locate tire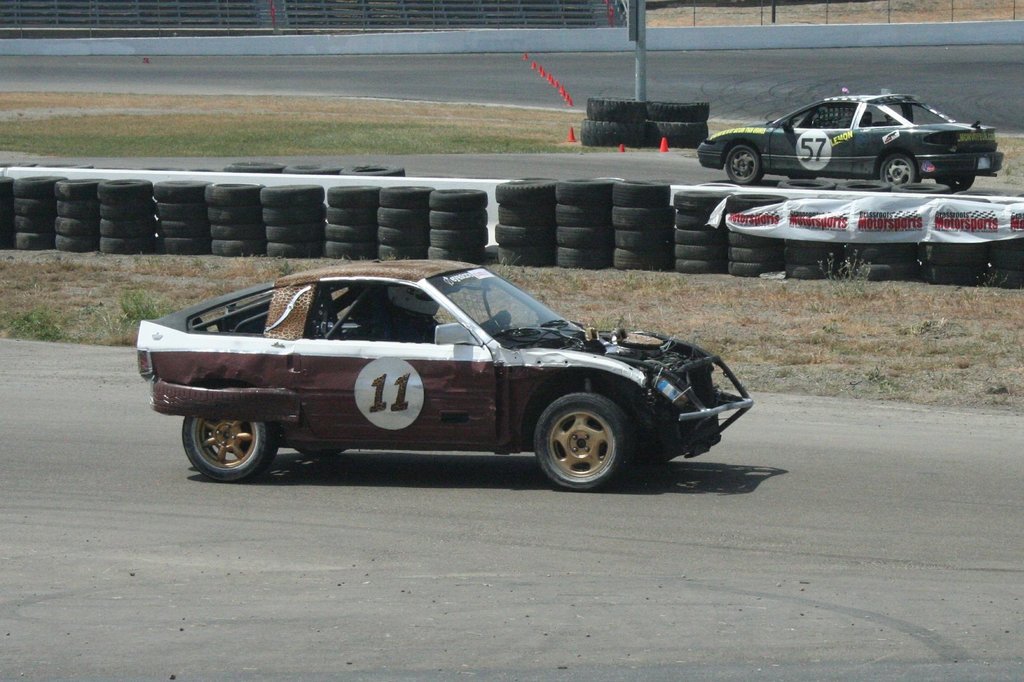
x1=285 y1=163 x2=342 y2=175
